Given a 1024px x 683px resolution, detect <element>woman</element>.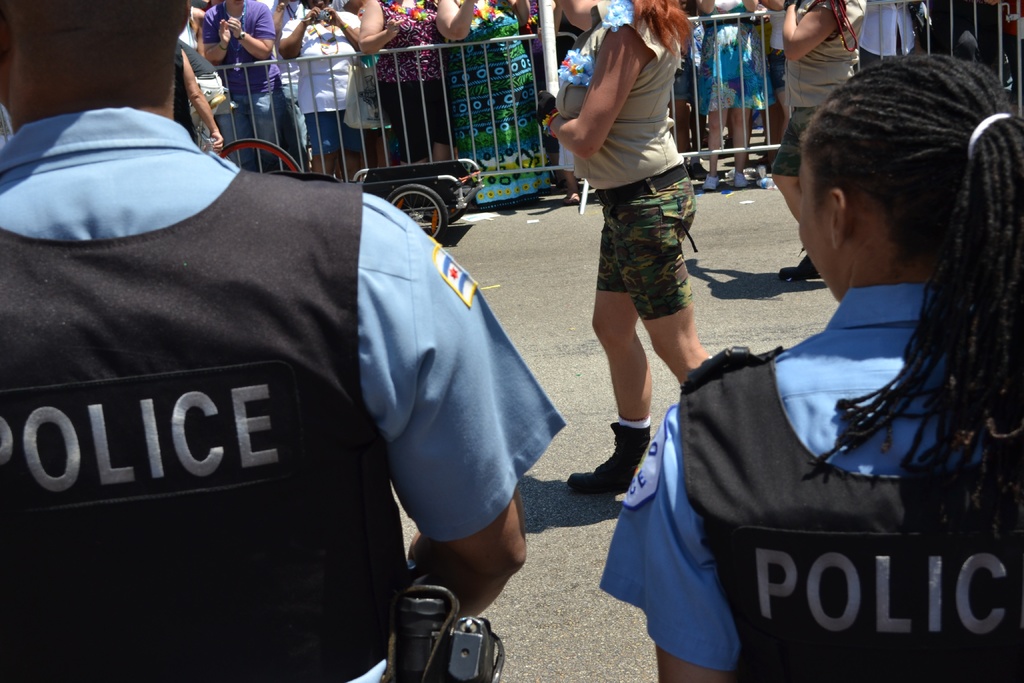
{"x1": 426, "y1": 0, "x2": 561, "y2": 208}.
